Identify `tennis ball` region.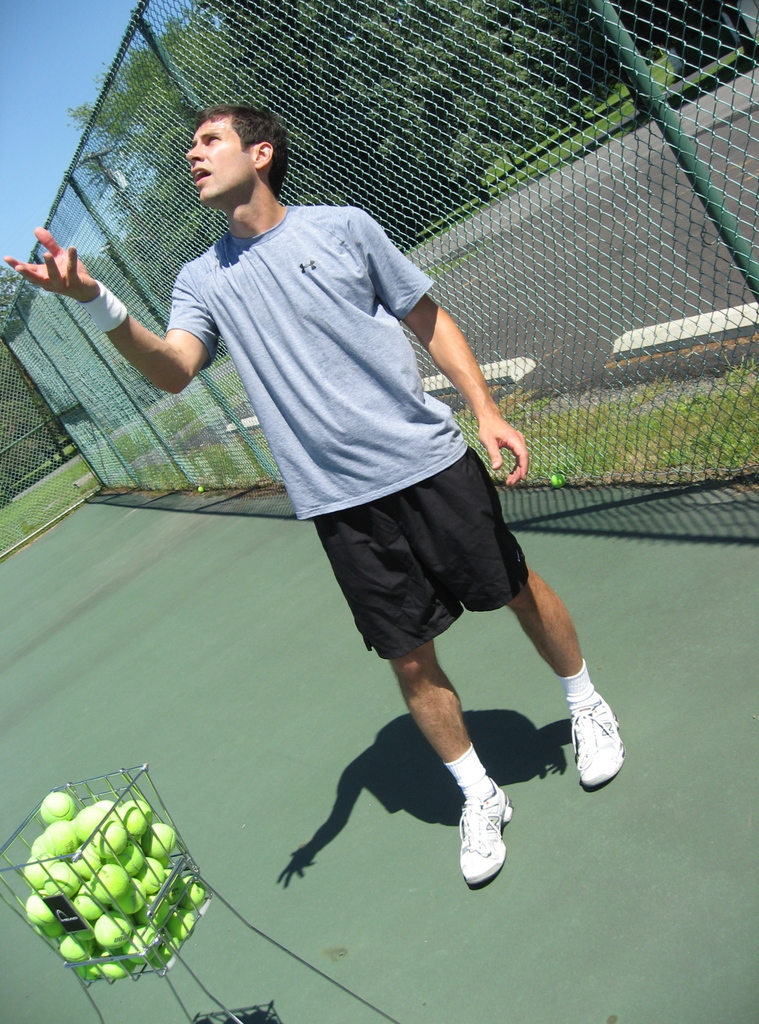
Region: bbox=[42, 795, 73, 819].
